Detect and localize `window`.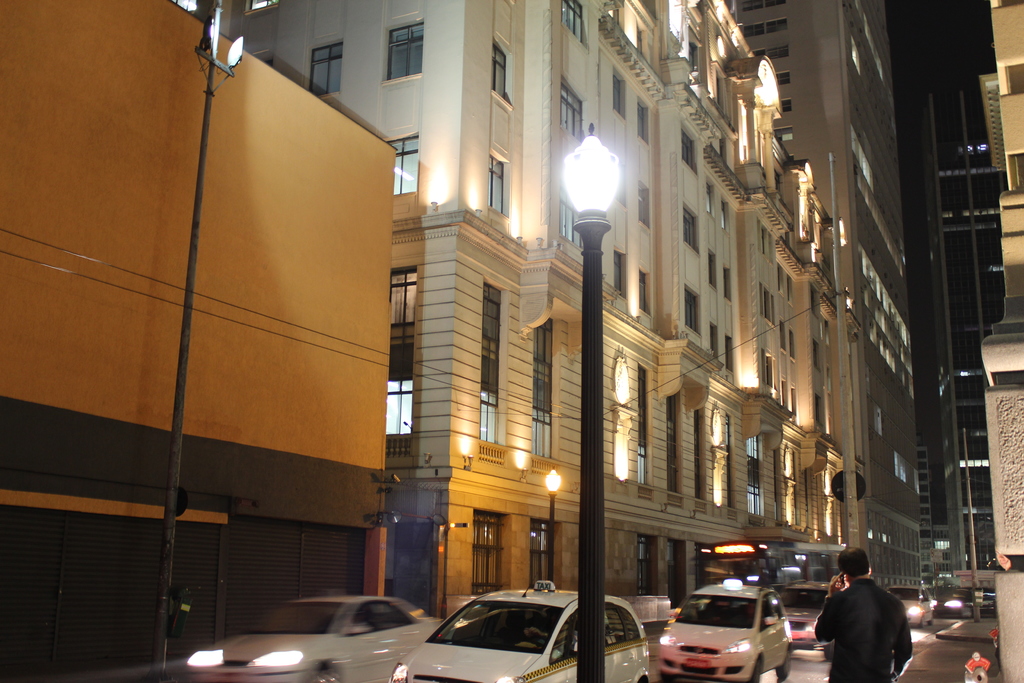
Localized at l=744, t=26, r=764, b=34.
